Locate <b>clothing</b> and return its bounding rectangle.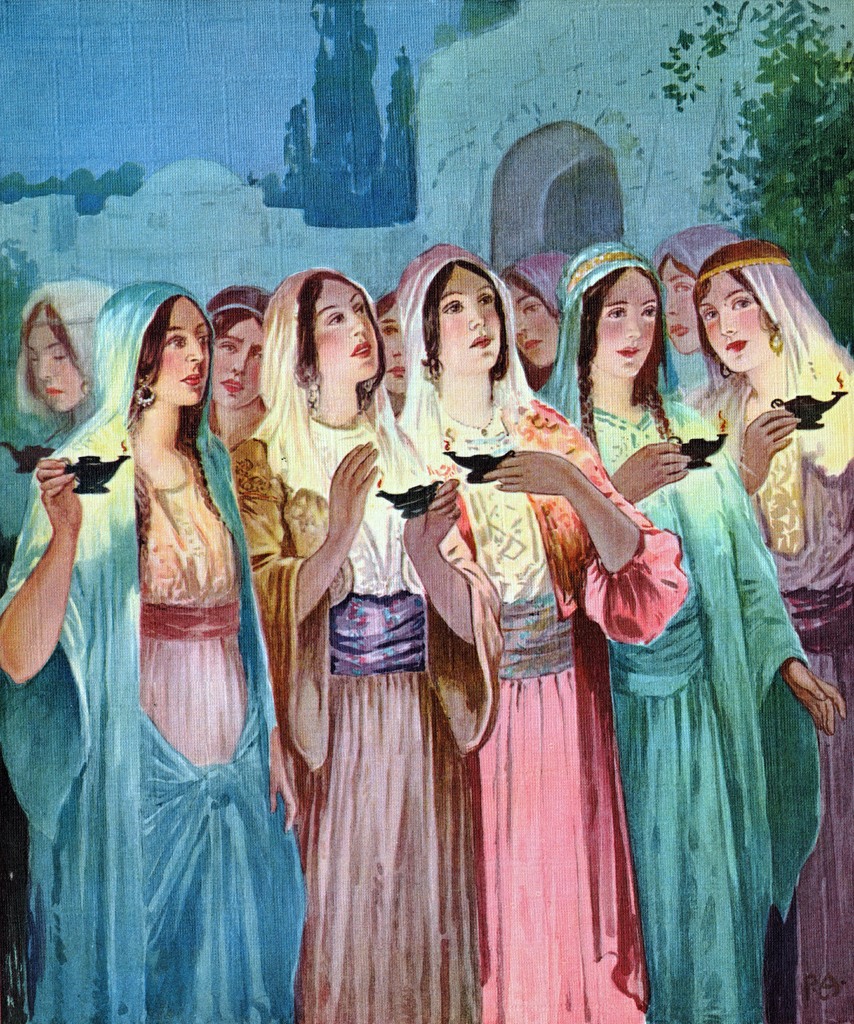
detection(41, 367, 284, 984).
